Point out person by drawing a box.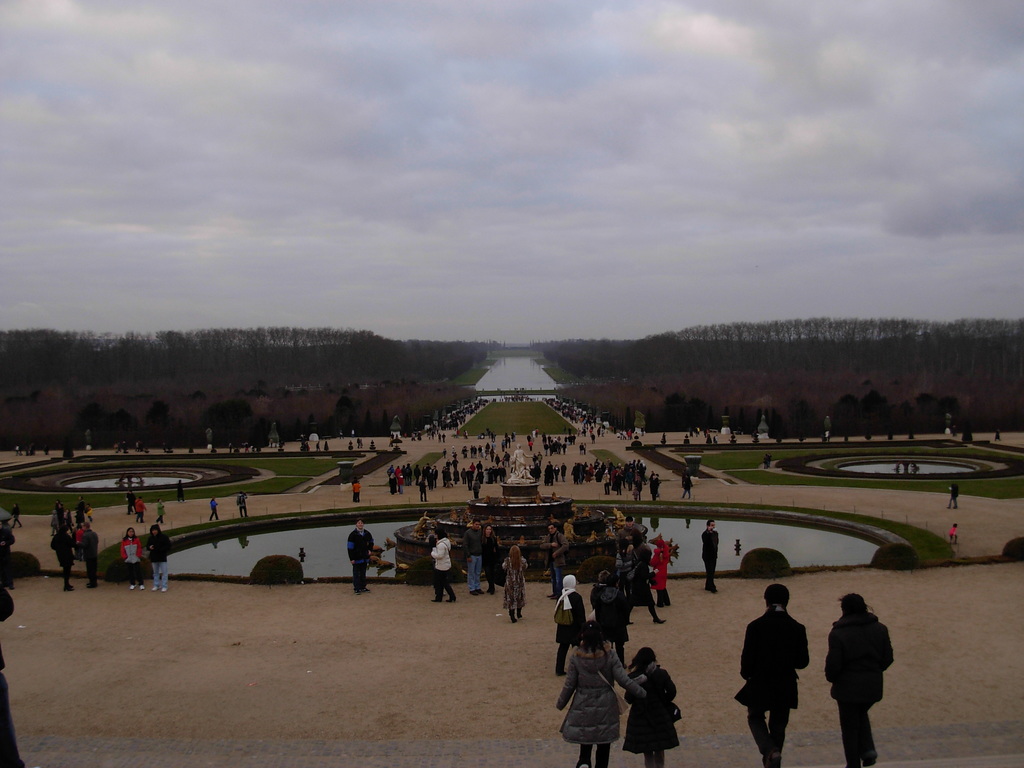
734/584/811/767.
